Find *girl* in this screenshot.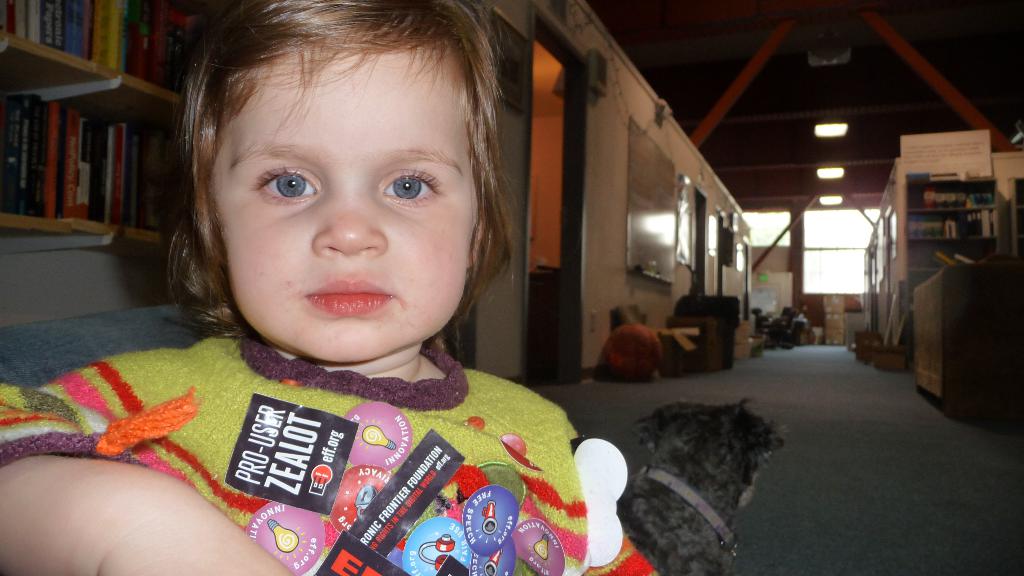
The bounding box for *girl* is Rect(87, 8, 619, 564).
